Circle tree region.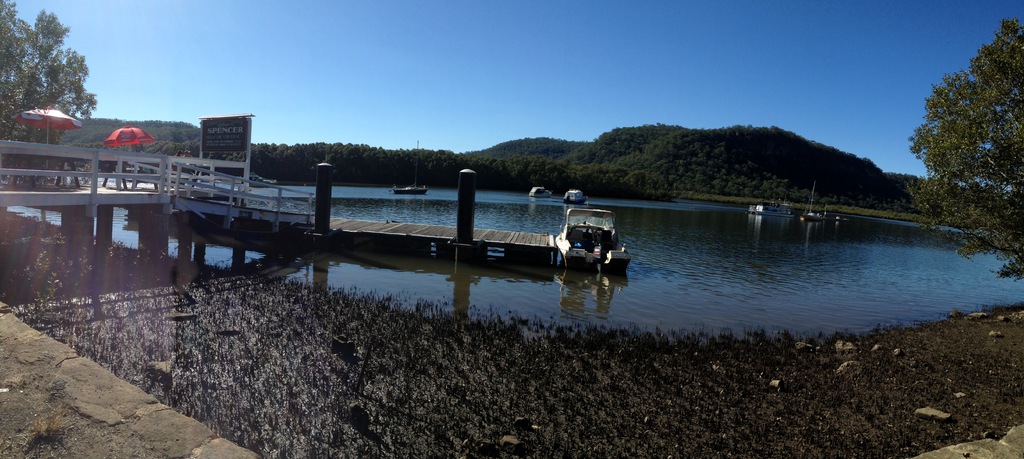
Region: [left=893, top=35, right=1001, bottom=278].
